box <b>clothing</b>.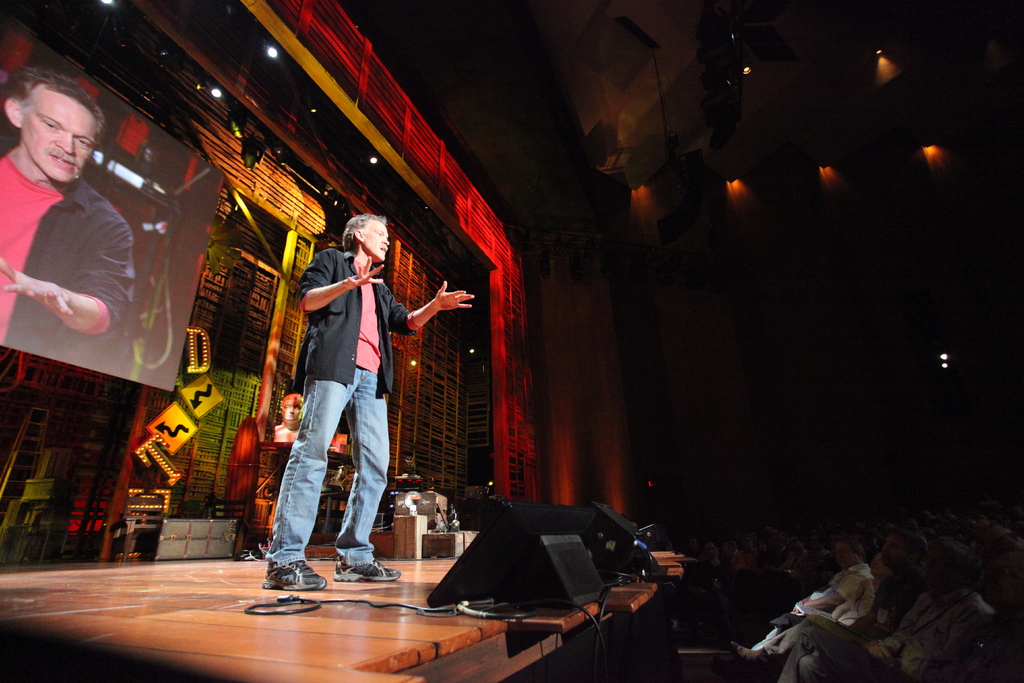
{"left": 830, "top": 577, "right": 877, "bottom": 627}.
